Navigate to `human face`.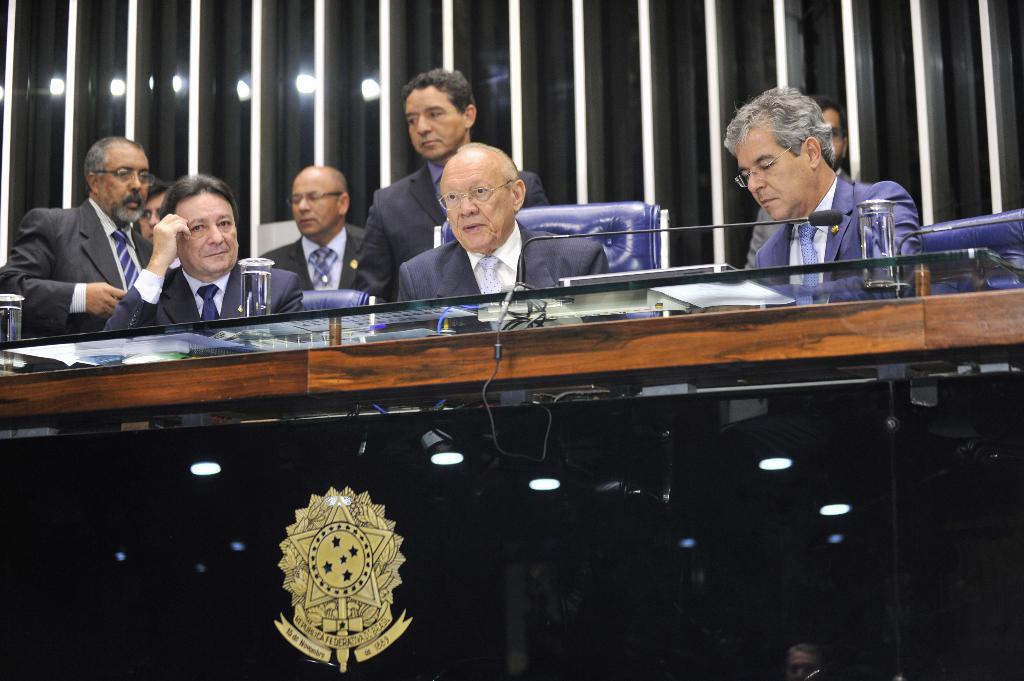
Navigation target: locate(404, 91, 464, 153).
